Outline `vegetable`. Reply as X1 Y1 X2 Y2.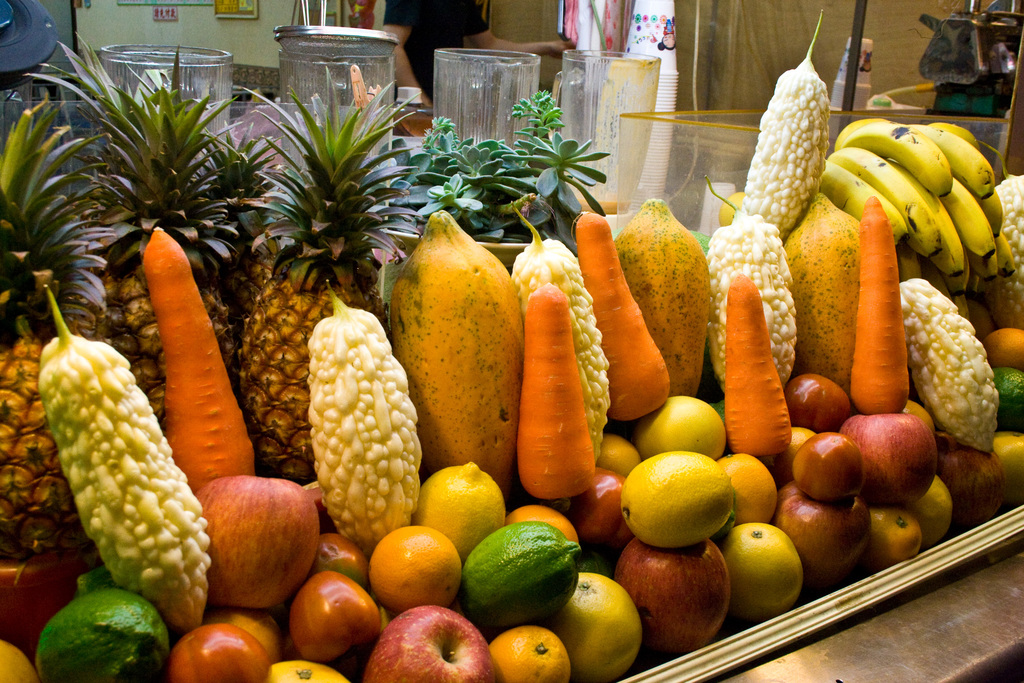
898 279 998 453.
